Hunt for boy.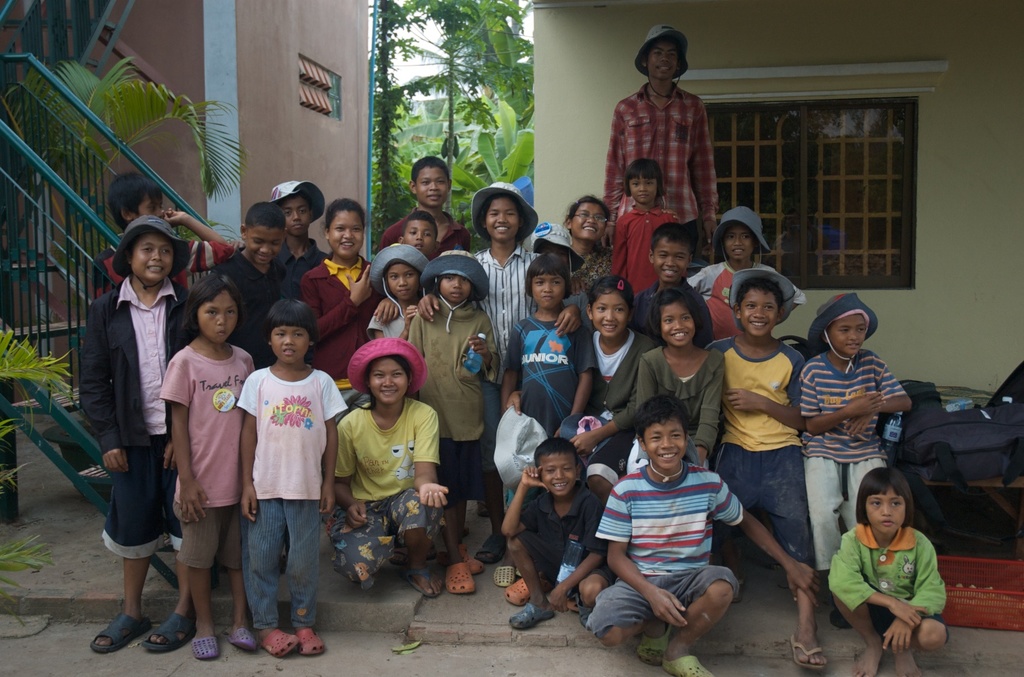
Hunted down at (left=497, top=438, right=610, bottom=634).
